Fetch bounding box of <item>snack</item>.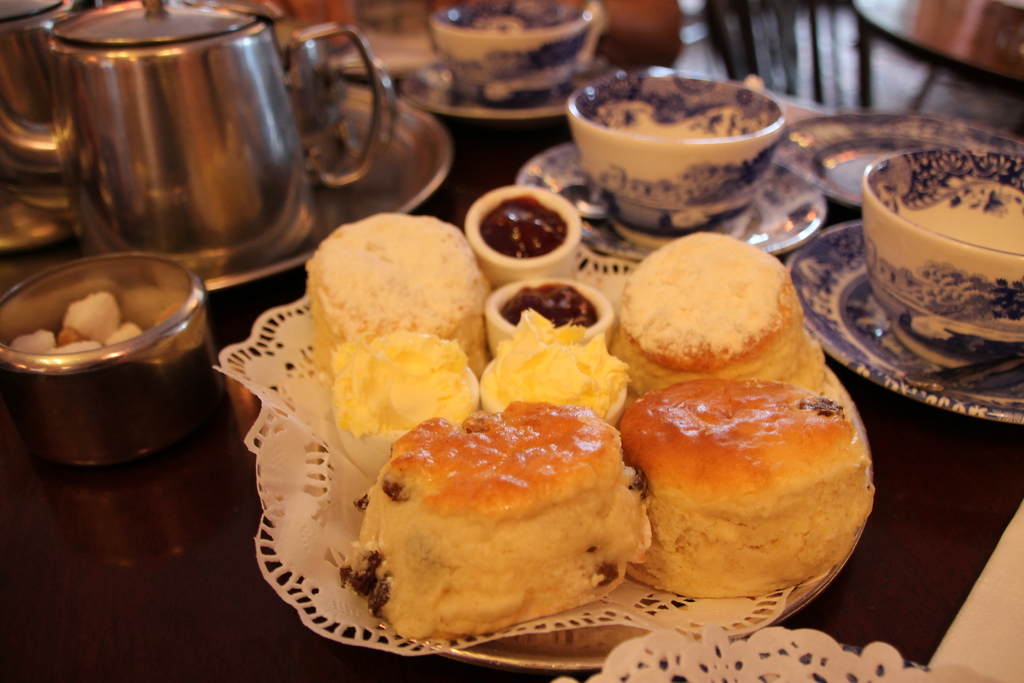
Bbox: 355 403 652 631.
